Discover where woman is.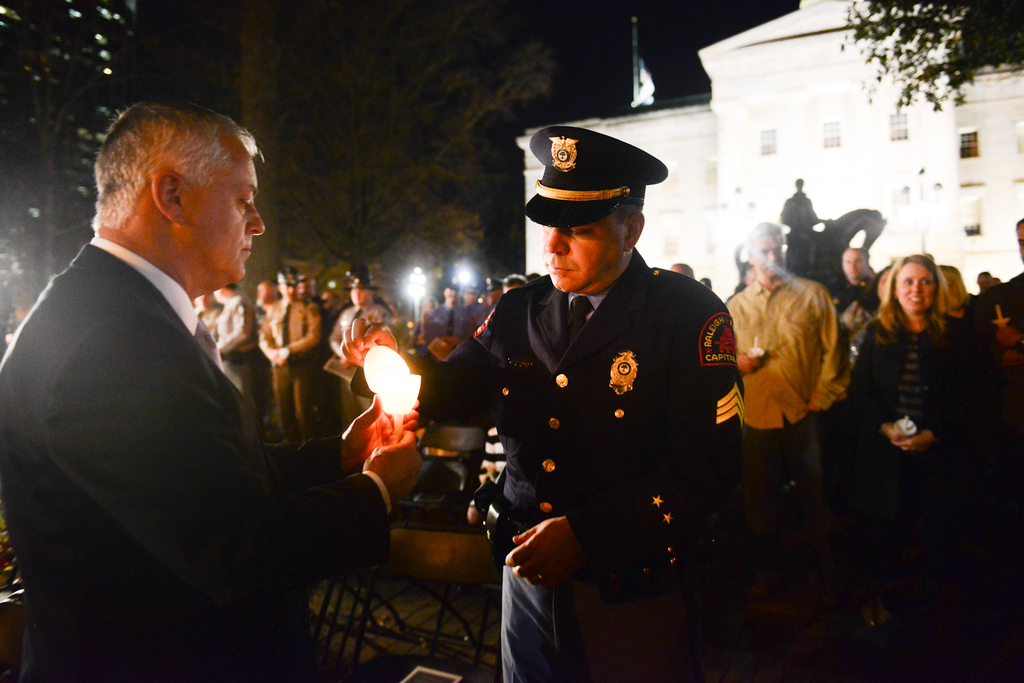
Discovered at bbox(869, 243, 993, 512).
